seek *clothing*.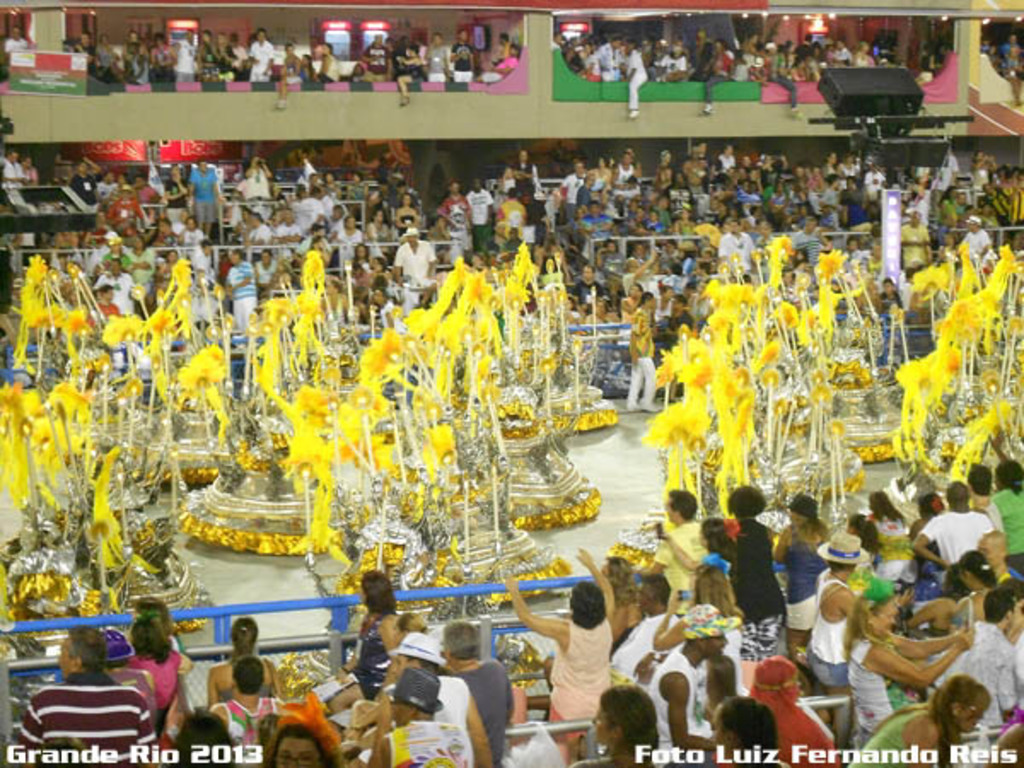
[left=498, top=196, right=522, bottom=236].
